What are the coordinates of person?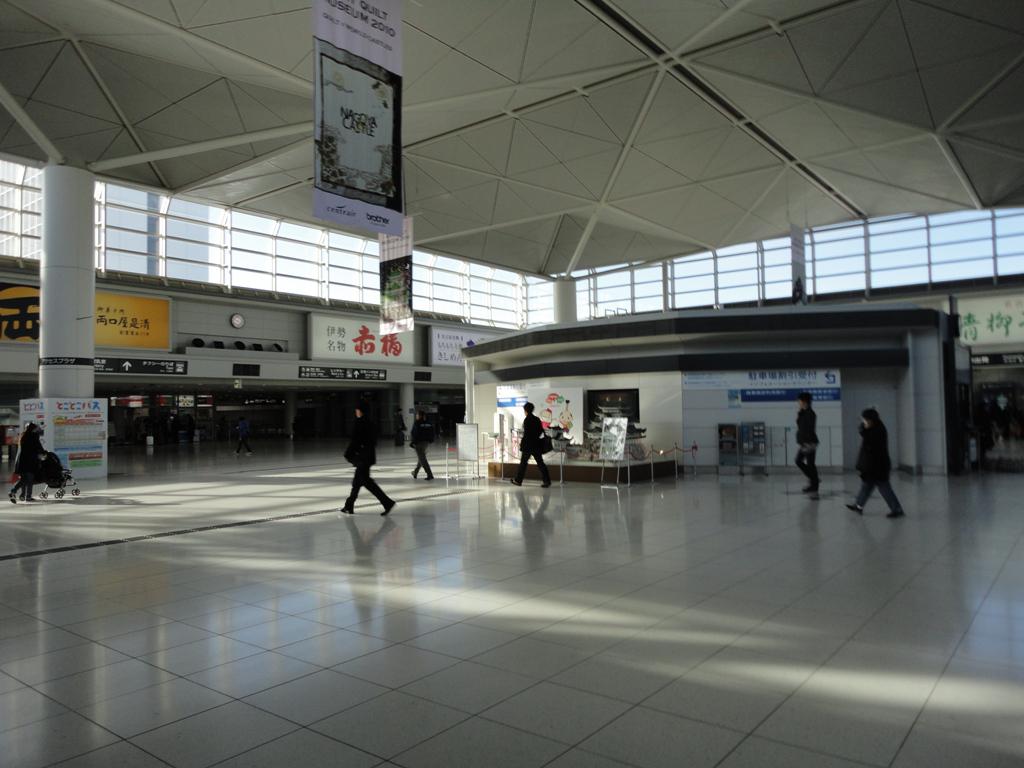
Rect(795, 393, 819, 498).
